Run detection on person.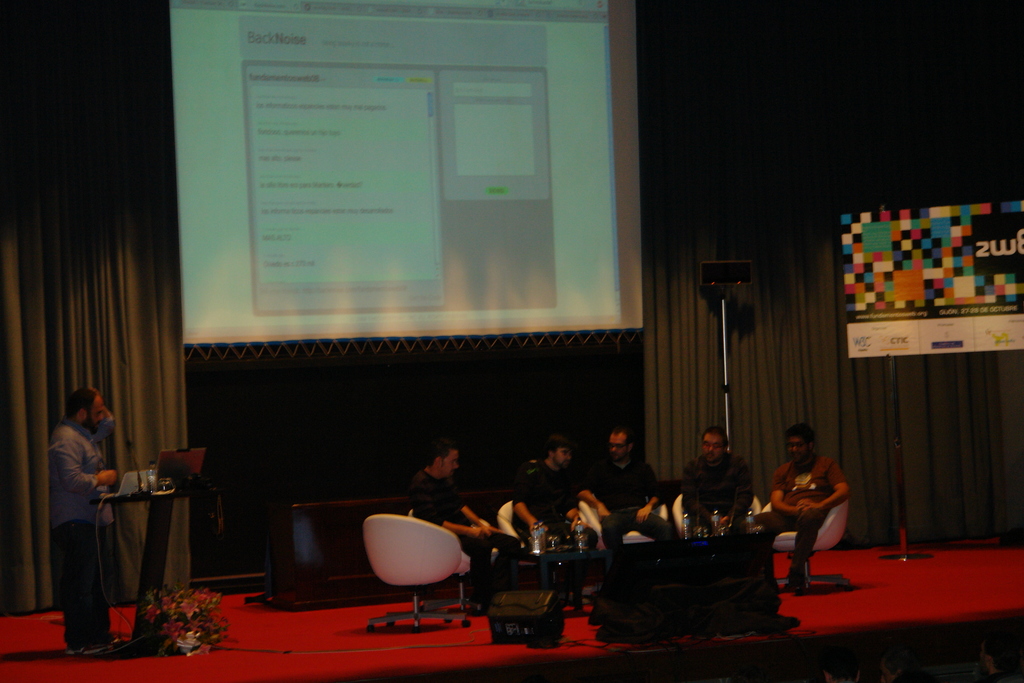
Result: 511,427,614,561.
